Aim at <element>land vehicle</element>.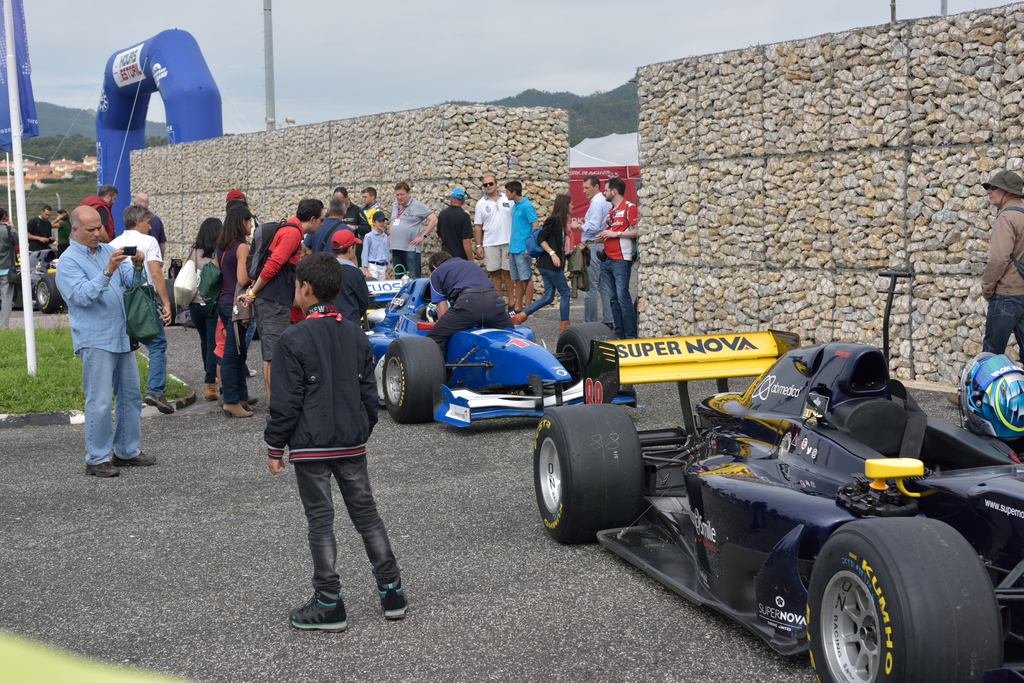
Aimed at (x1=612, y1=339, x2=1023, y2=682).
